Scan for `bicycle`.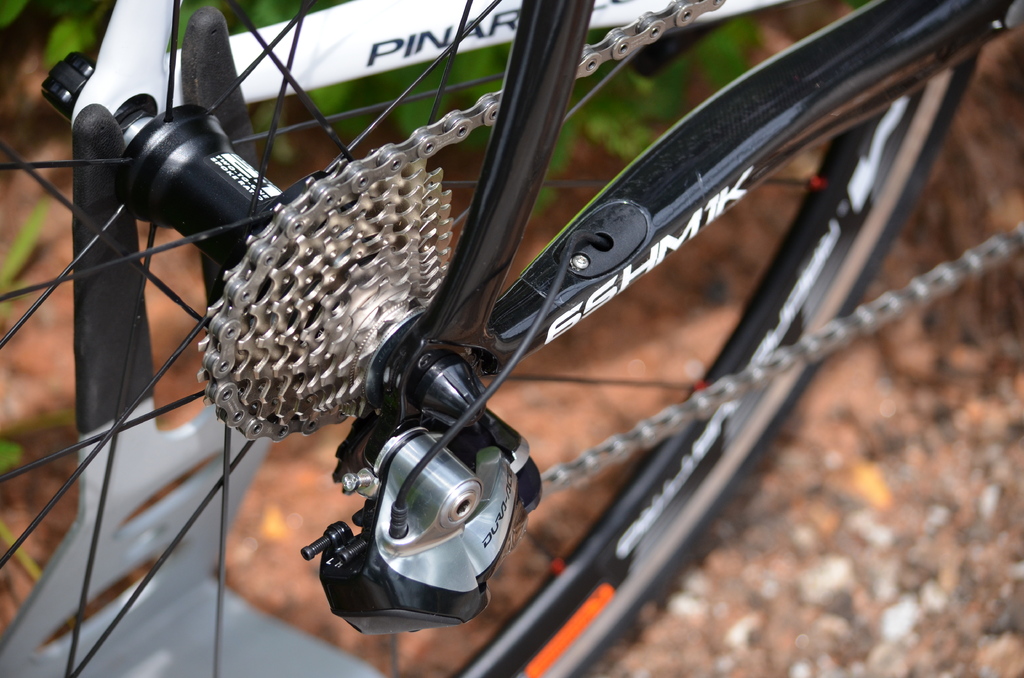
Scan result: {"left": 0, "top": 0, "right": 1023, "bottom": 677}.
